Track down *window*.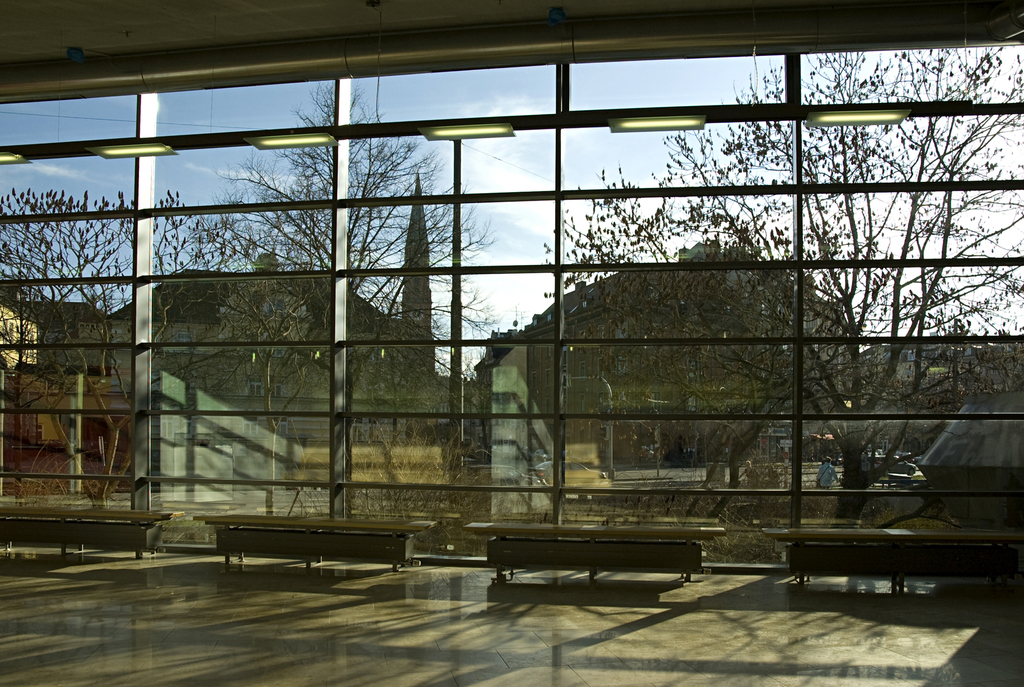
Tracked to bbox=[442, 402, 451, 418].
